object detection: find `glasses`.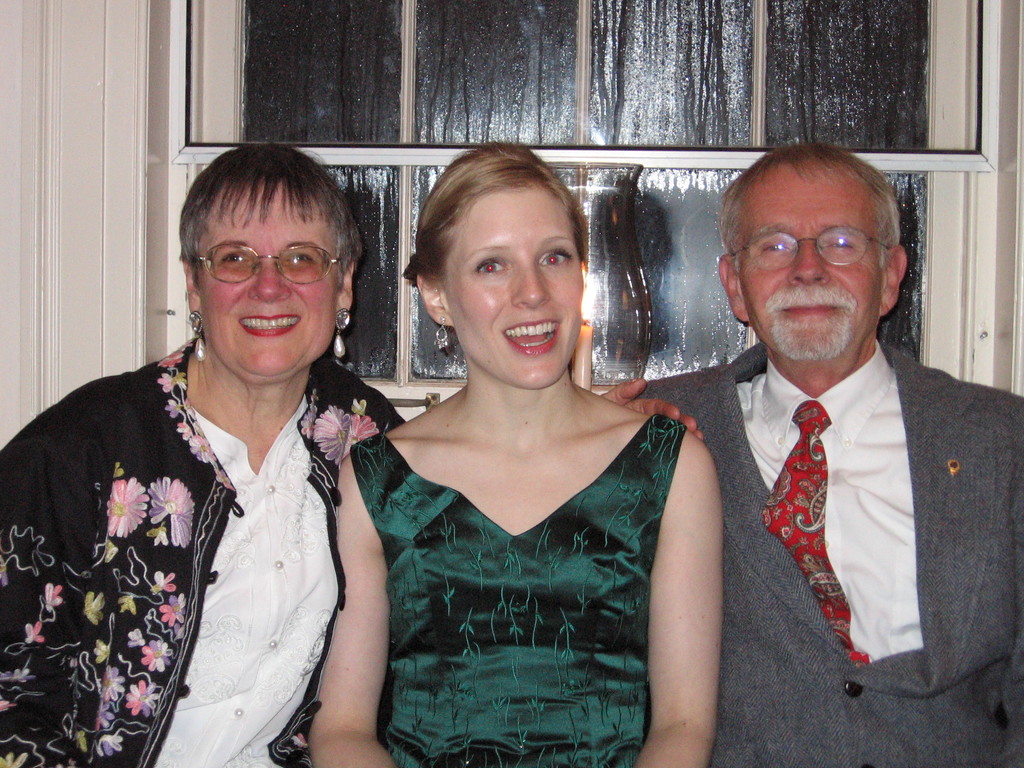
726/225/888/273.
